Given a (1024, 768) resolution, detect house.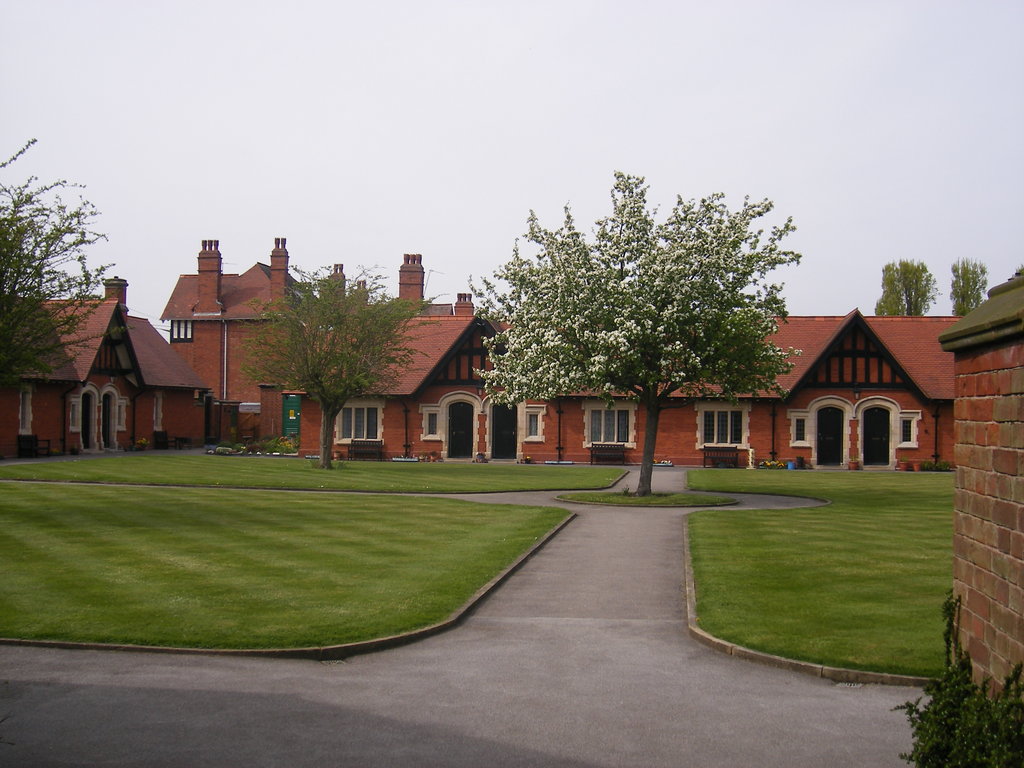
bbox=[165, 249, 516, 462].
